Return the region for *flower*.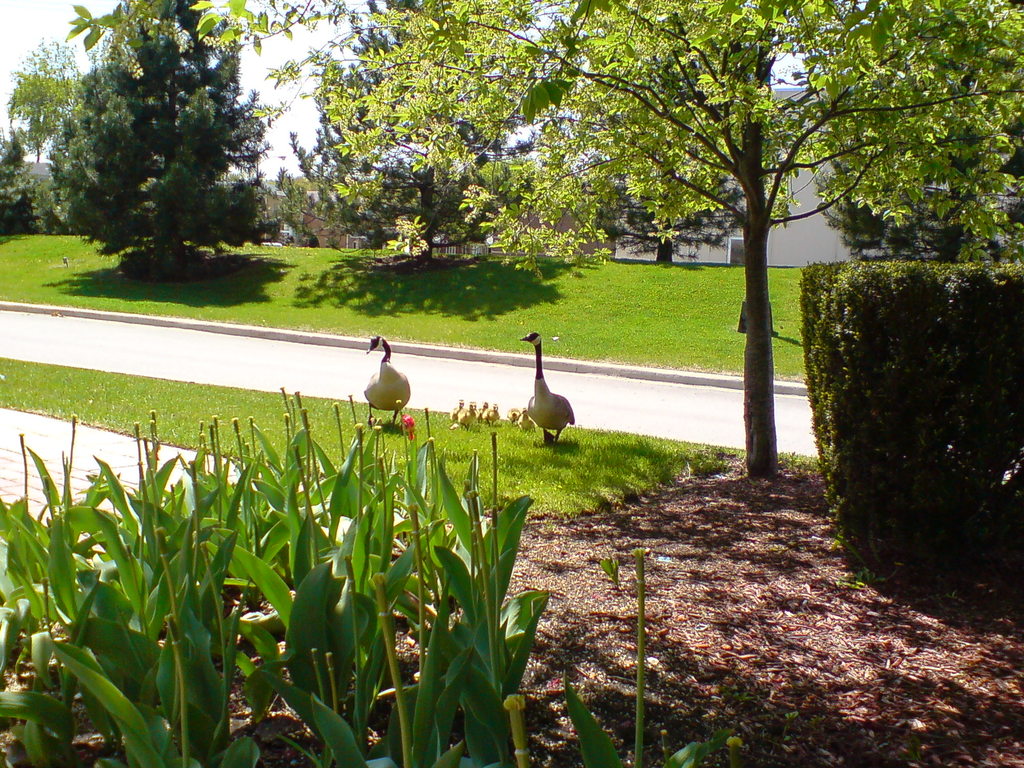
region(403, 415, 417, 438).
